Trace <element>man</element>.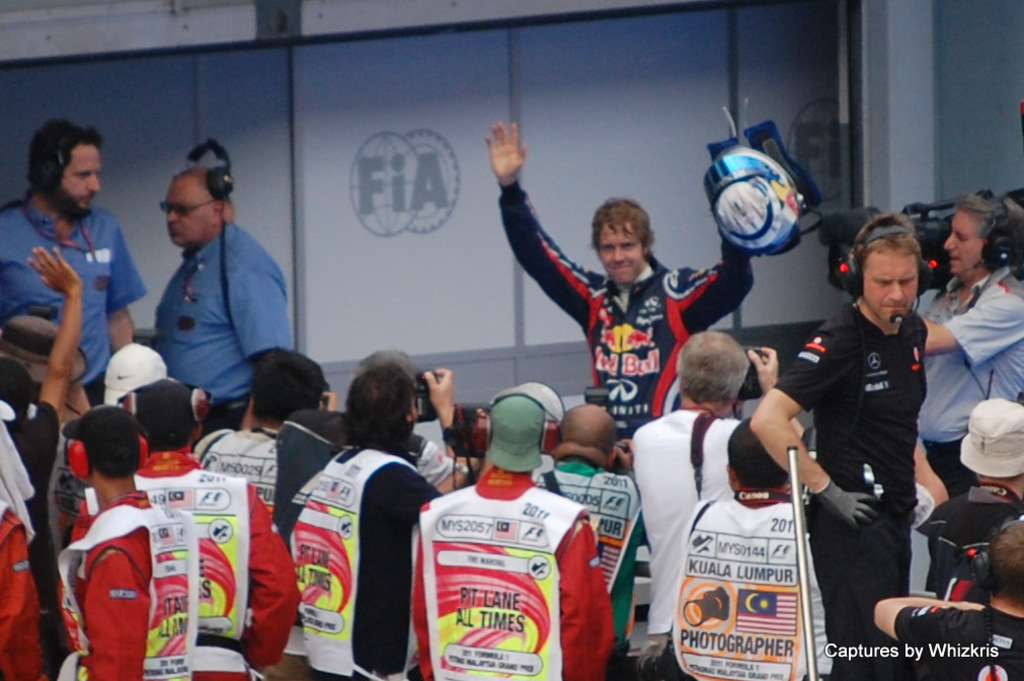
Traced to (left=870, top=519, right=1023, bottom=680).
